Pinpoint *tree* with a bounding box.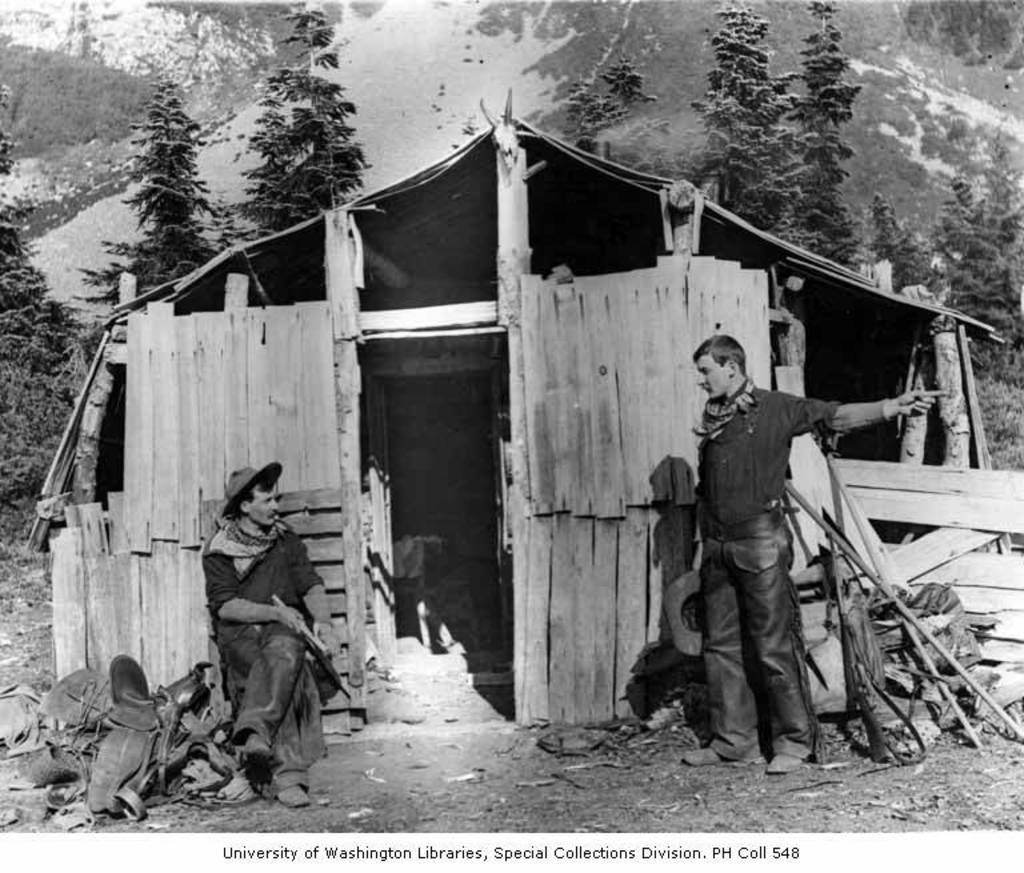
BBox(568, 48, 651, 153).
